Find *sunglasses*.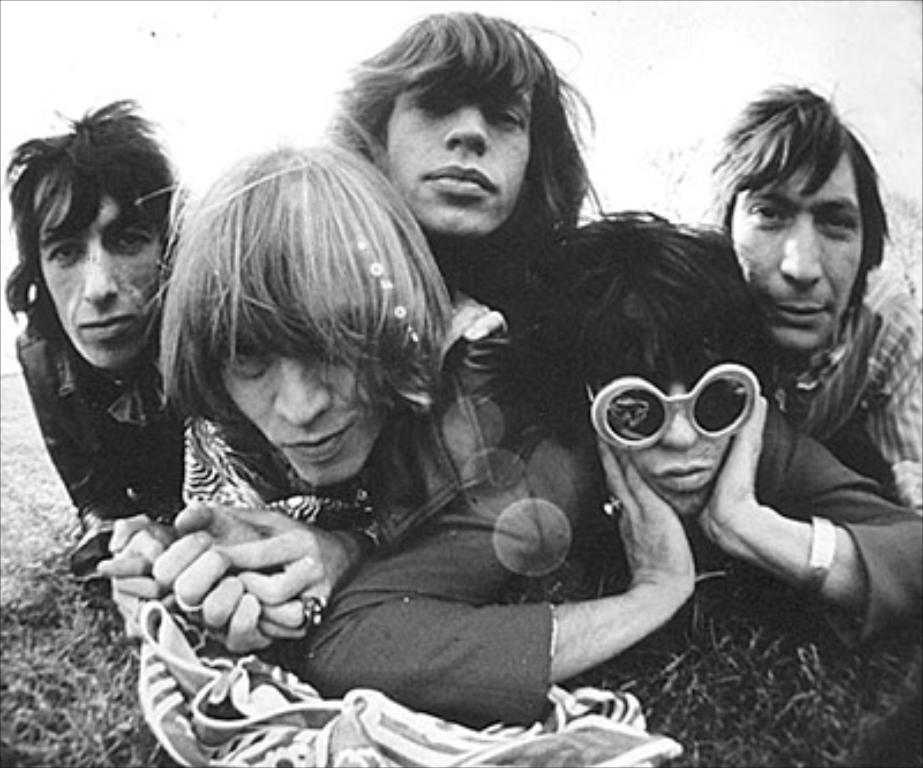
586:364:759:454.
